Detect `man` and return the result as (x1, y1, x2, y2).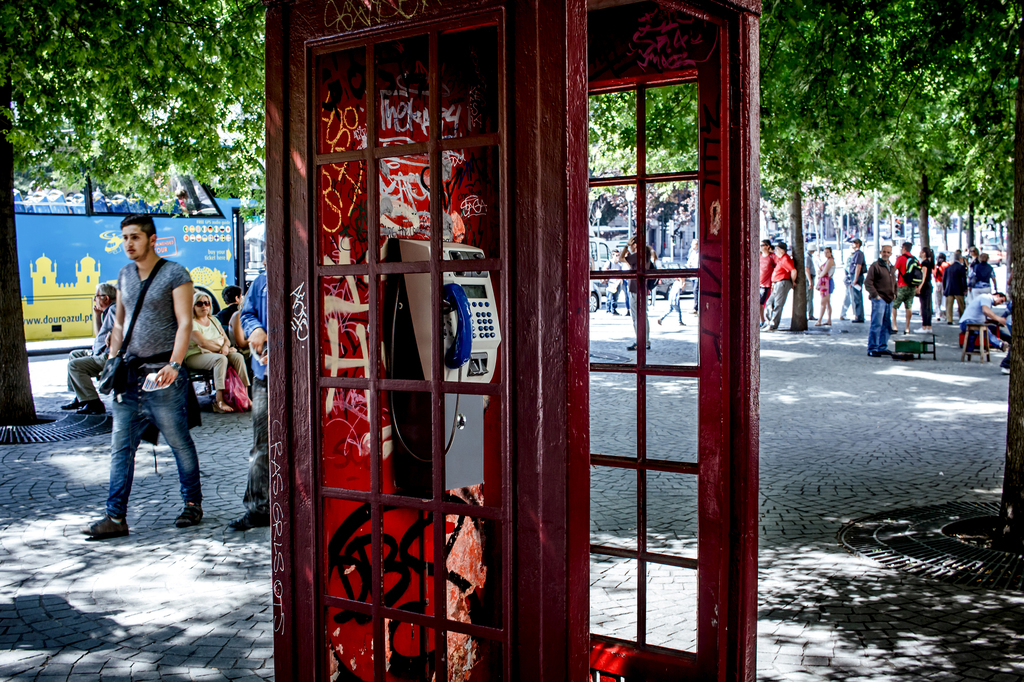
(77, 206, 216, 544).
